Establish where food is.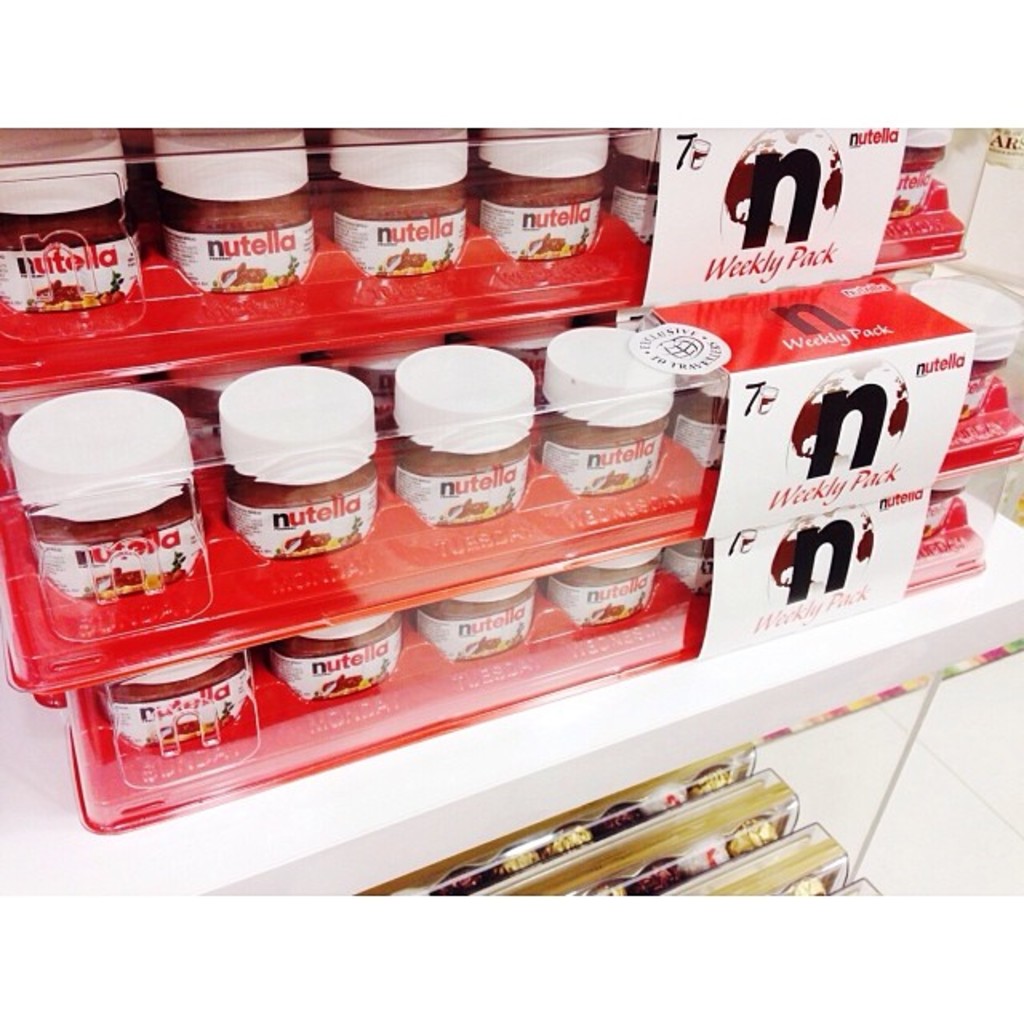
Established at crop(0, 192, 141, 301).
